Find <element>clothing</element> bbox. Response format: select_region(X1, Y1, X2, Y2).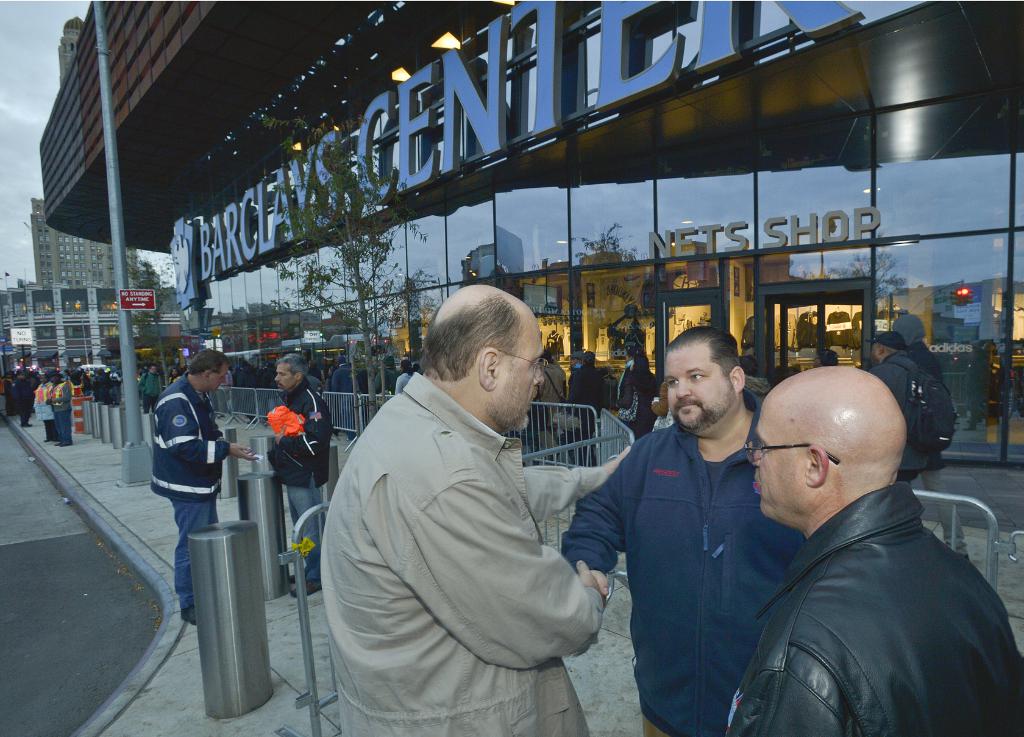
select_region(268, 377, 333, 578).
